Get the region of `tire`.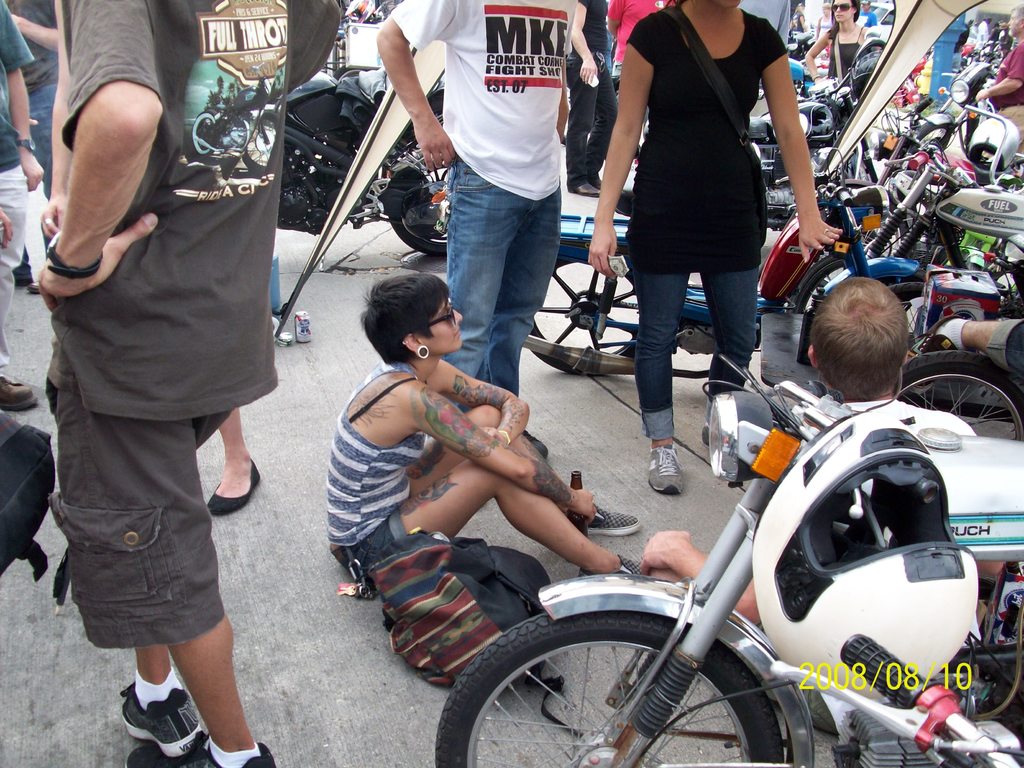
detection(439, 600, 800, 756).
